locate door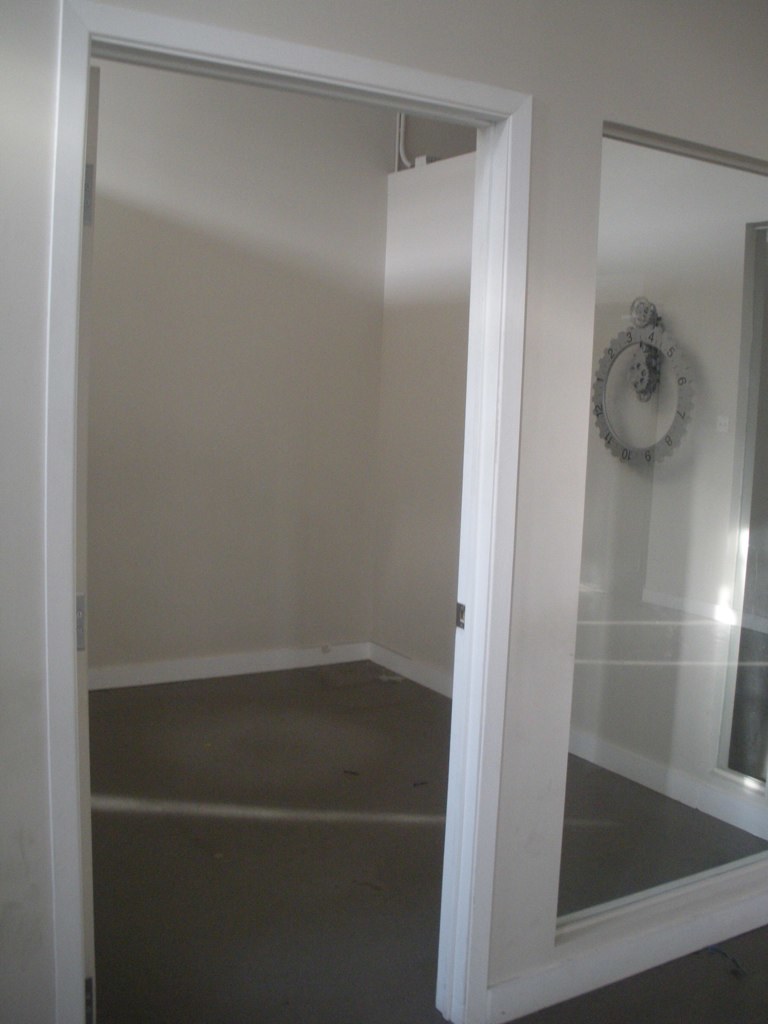
locate(89, 63, 101, 1023)
